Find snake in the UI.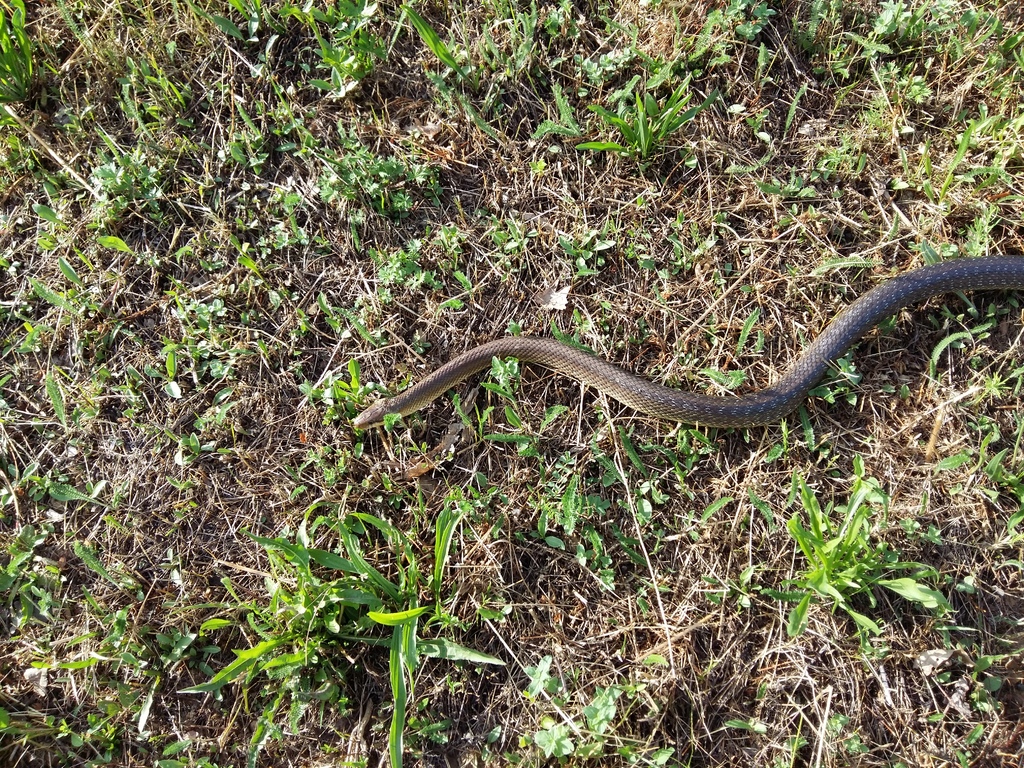
UI element at BBox(347, 255, 1023, 452).
